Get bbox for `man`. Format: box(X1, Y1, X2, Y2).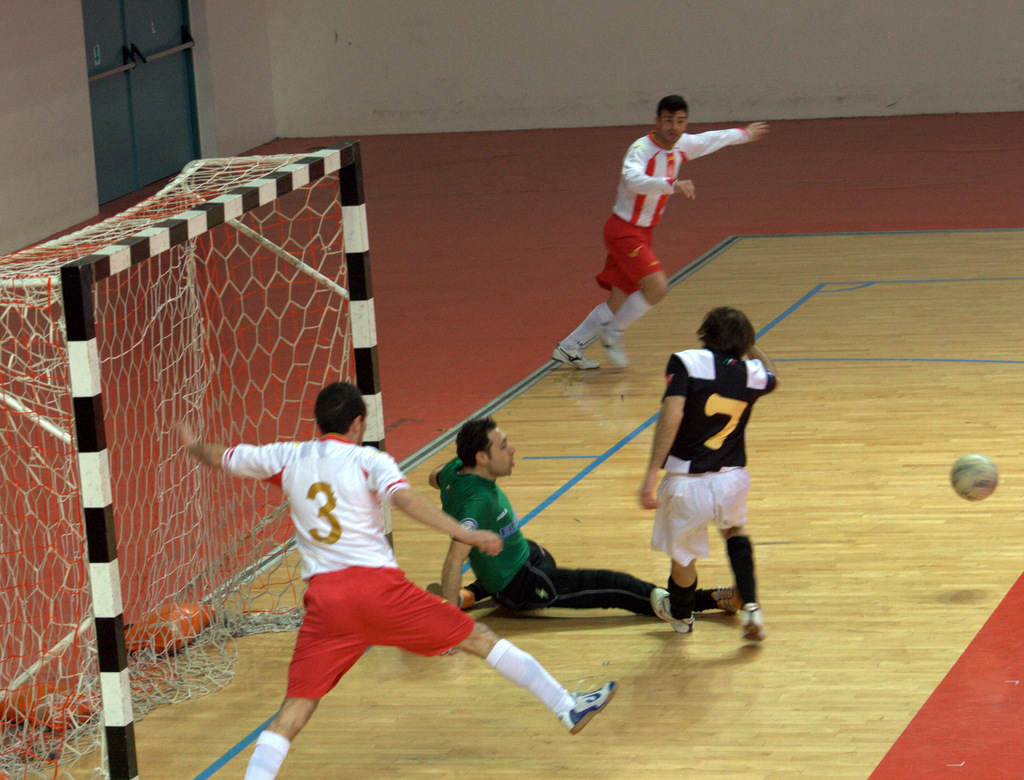
box(640, 301, 781, 644).
